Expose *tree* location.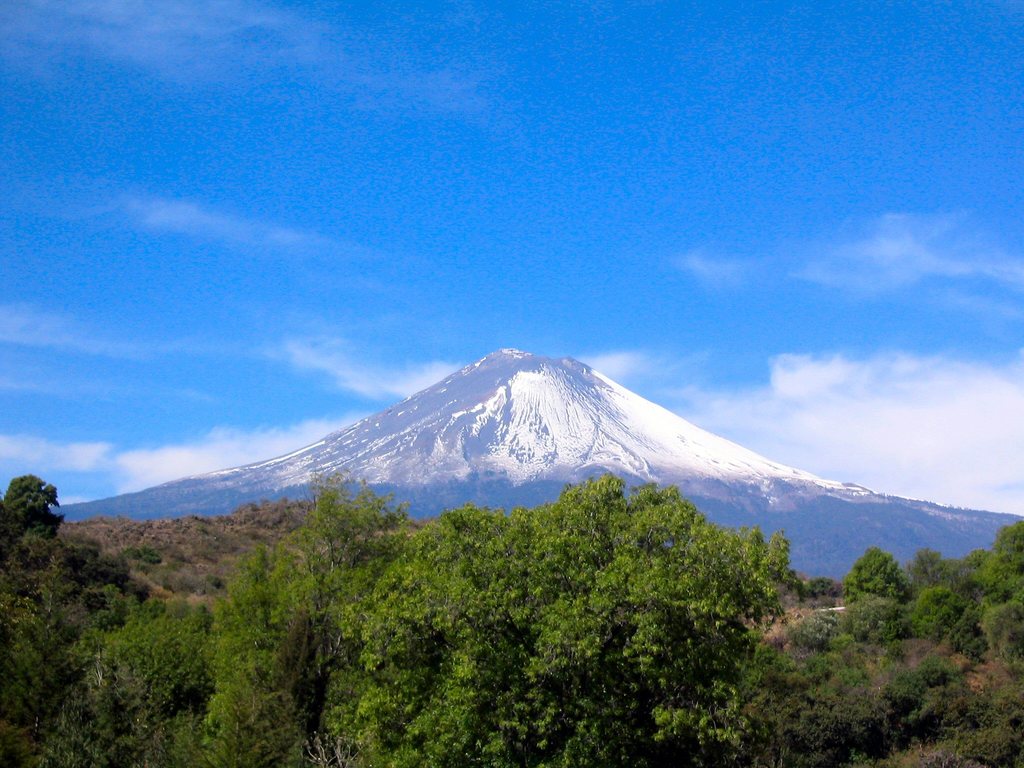
Exposed at [left=851, top=550, right=902, bottom=609].
